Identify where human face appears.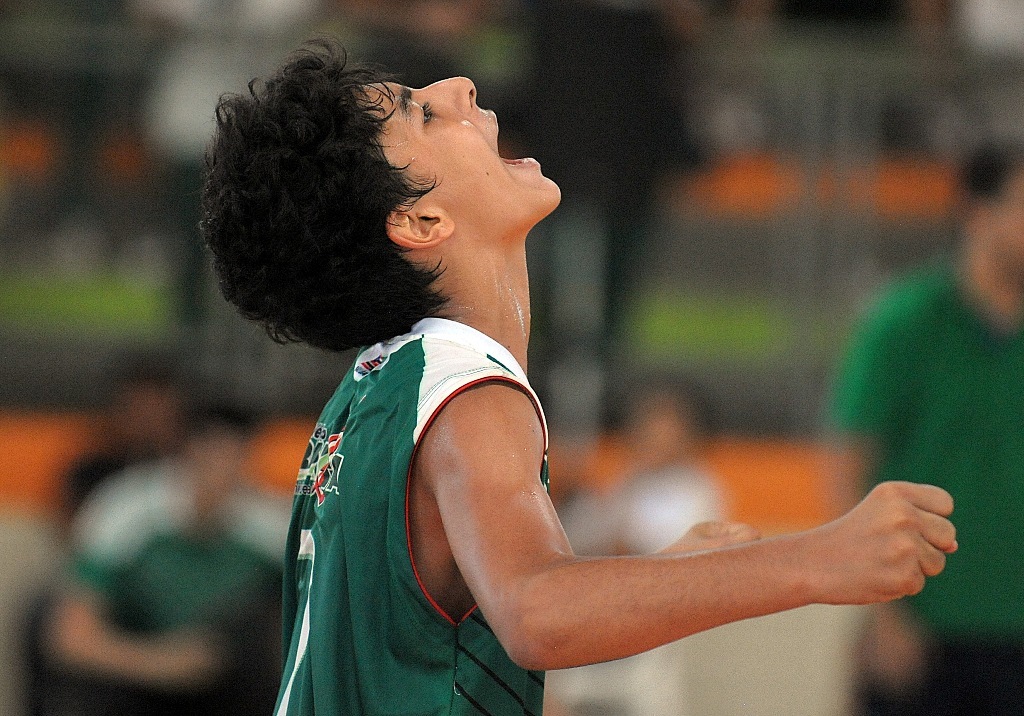
Appears at 354 73 561 233.
